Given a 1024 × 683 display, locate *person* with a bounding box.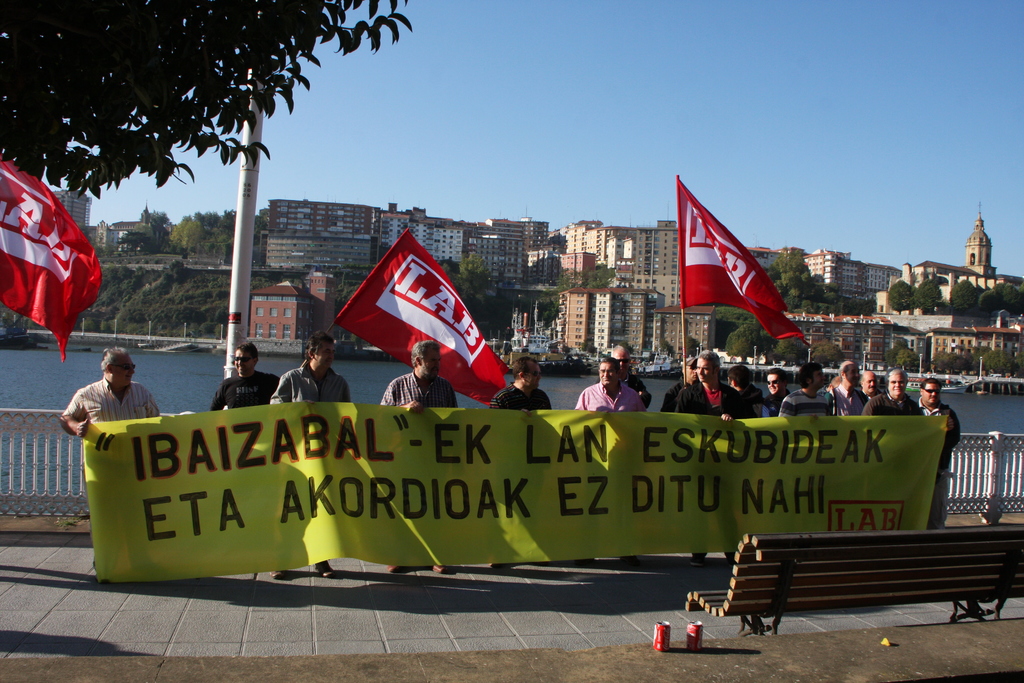
Located: [608, 342, 657, 410].
